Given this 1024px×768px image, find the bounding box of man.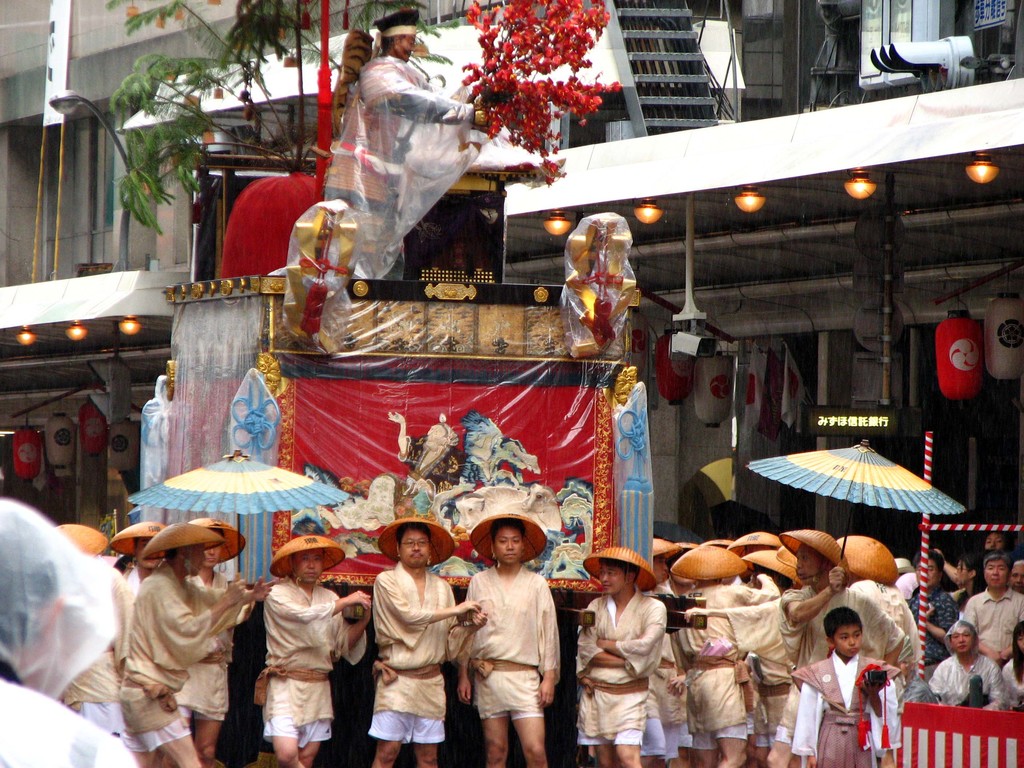
bbox(45, 521, 128, 748).
